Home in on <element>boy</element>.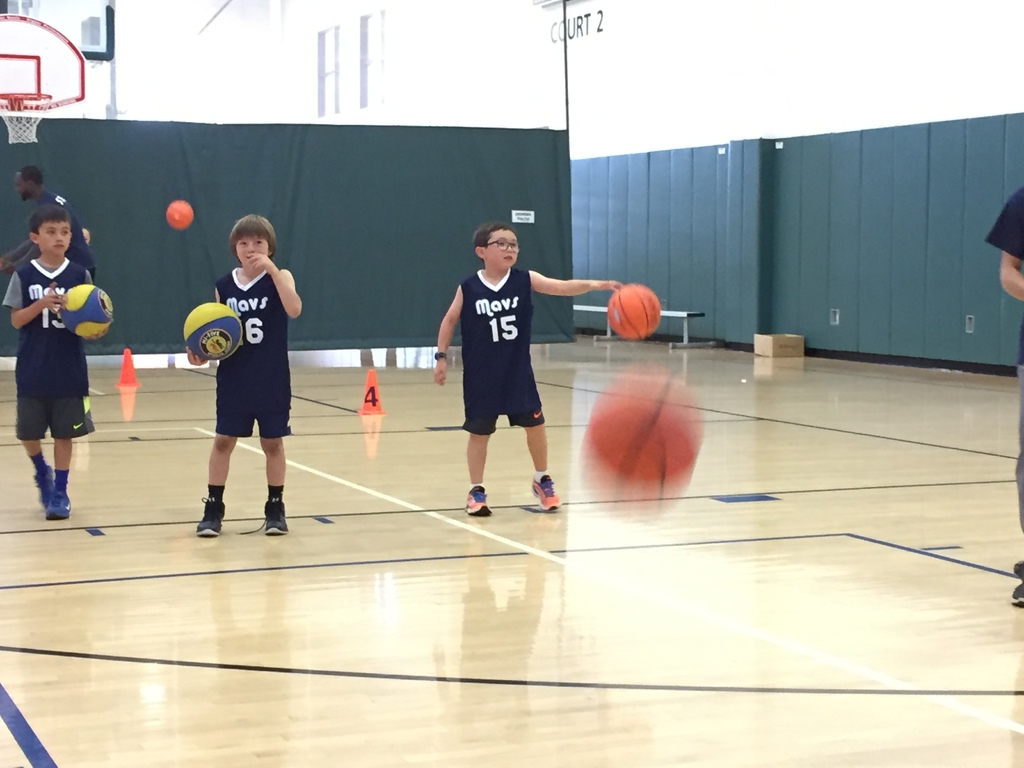
Homed in at <region>186, 210, 305, 537</region>.
